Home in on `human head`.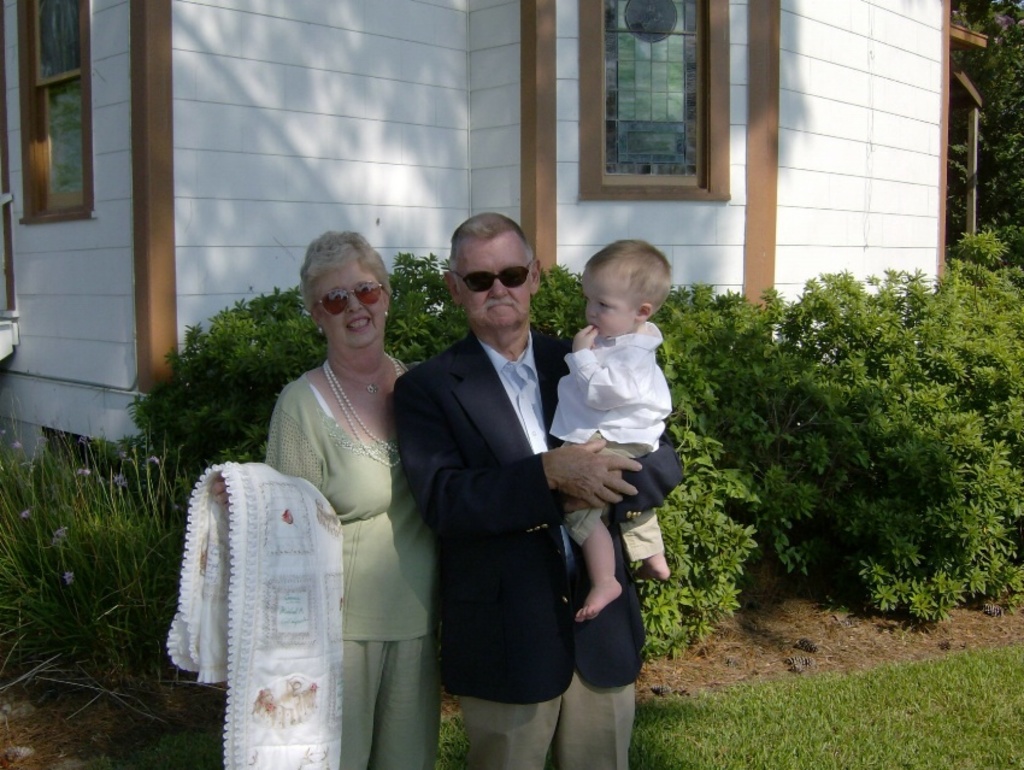
Homed in at {"left": 587, "top": 239, "right": 683, "bottom": 329}.
